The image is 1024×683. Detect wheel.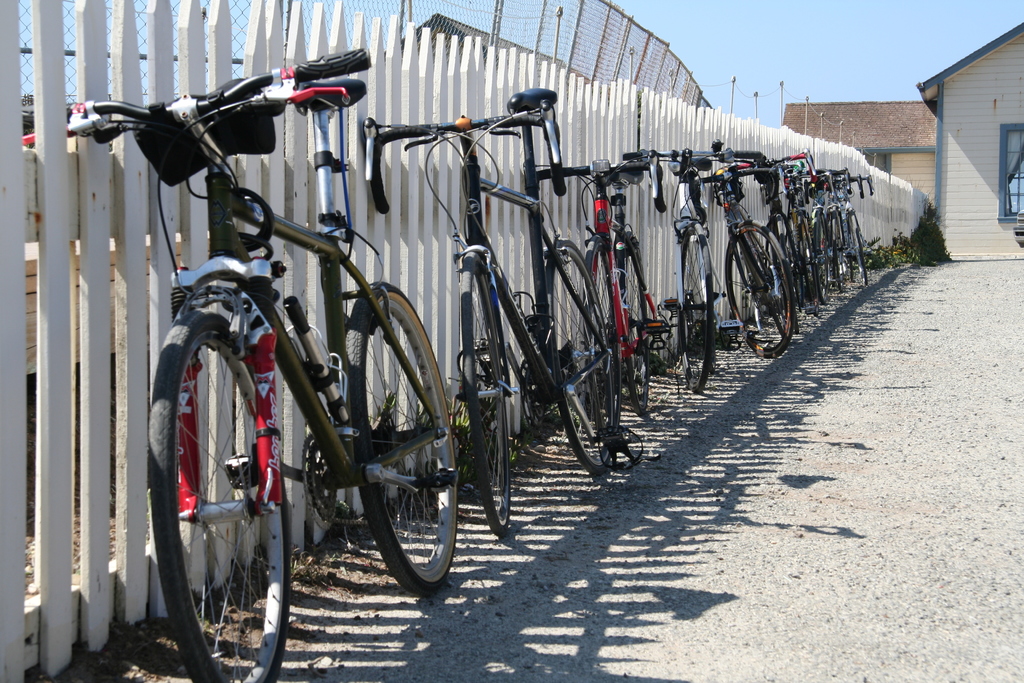
Detection: [580, 238, 620, 445].
